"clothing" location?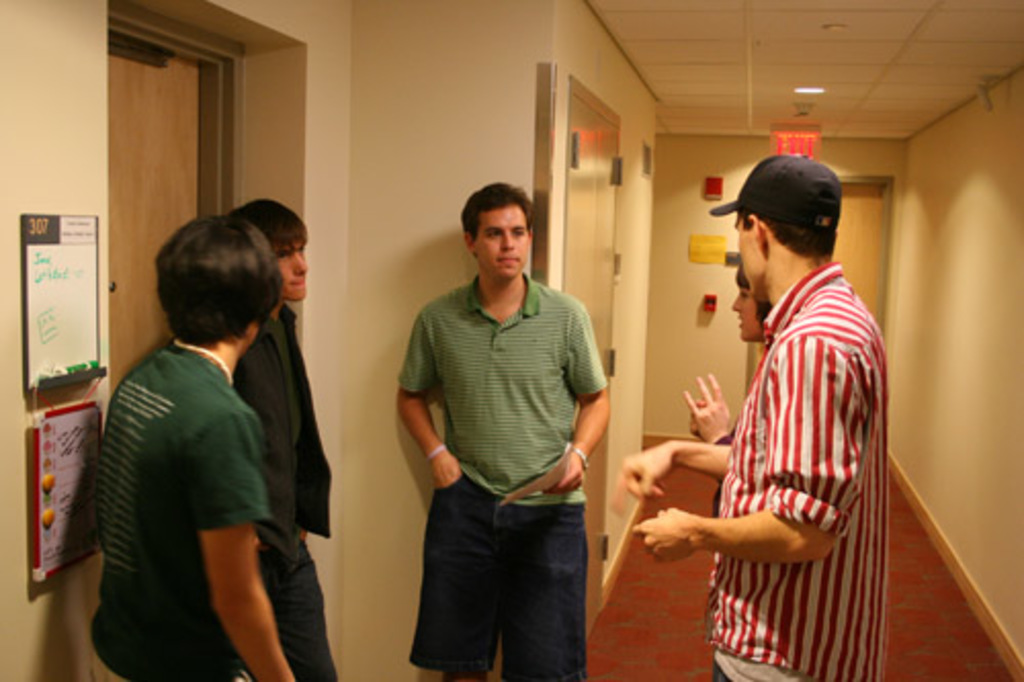
box=[86, 328, 309, 680]
